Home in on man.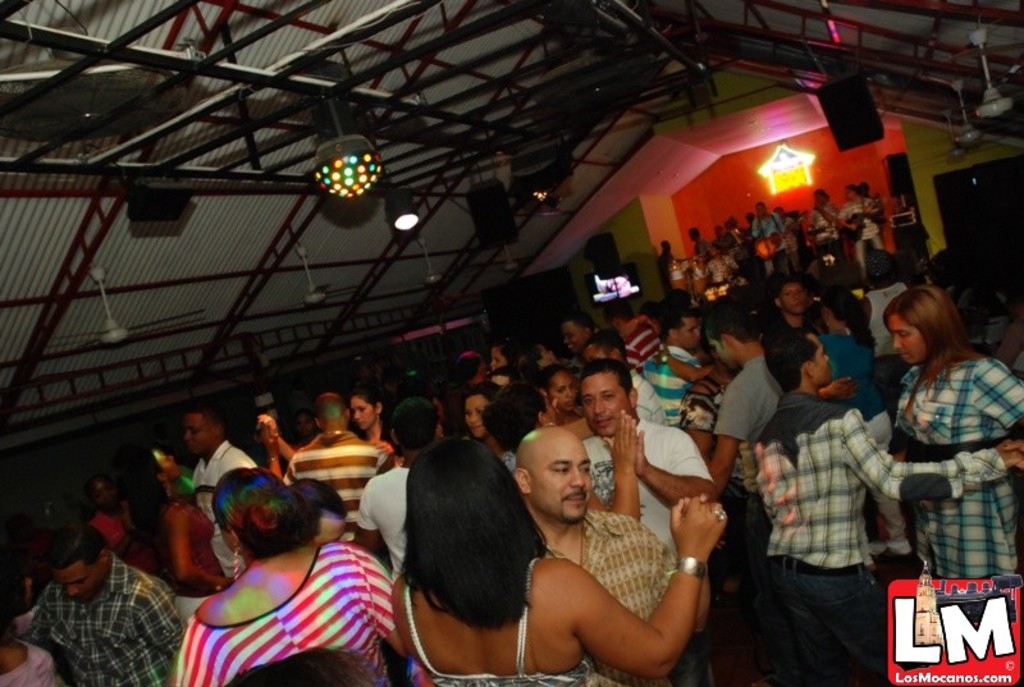
Homed in at bbox=(660, 306, 708, 366).
